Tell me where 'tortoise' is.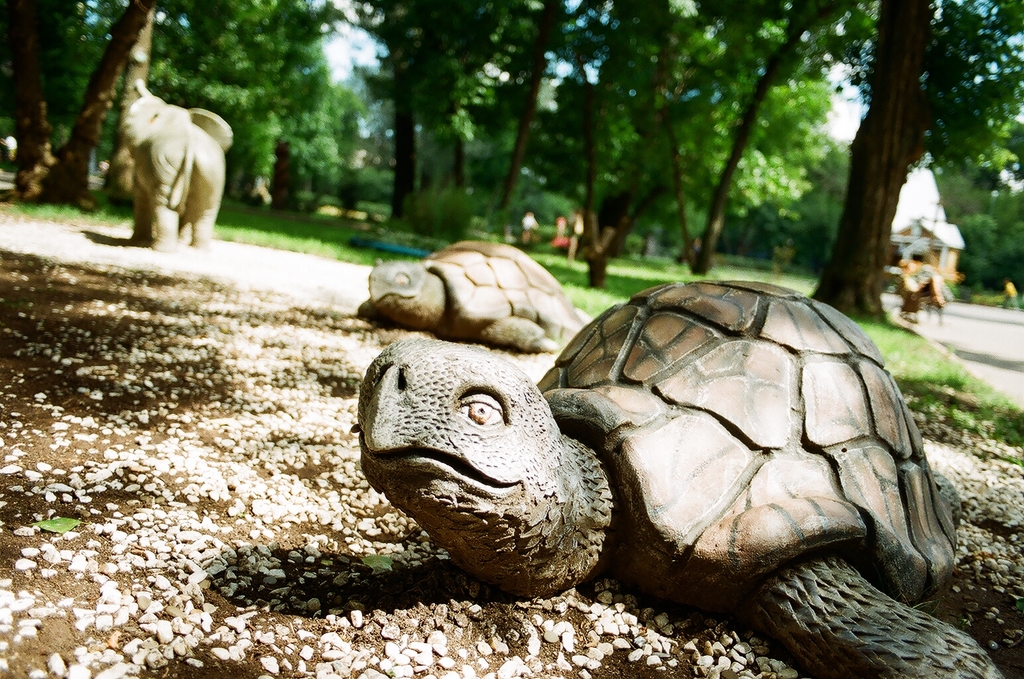
'tortoise' is at (348,278,1005,678).
